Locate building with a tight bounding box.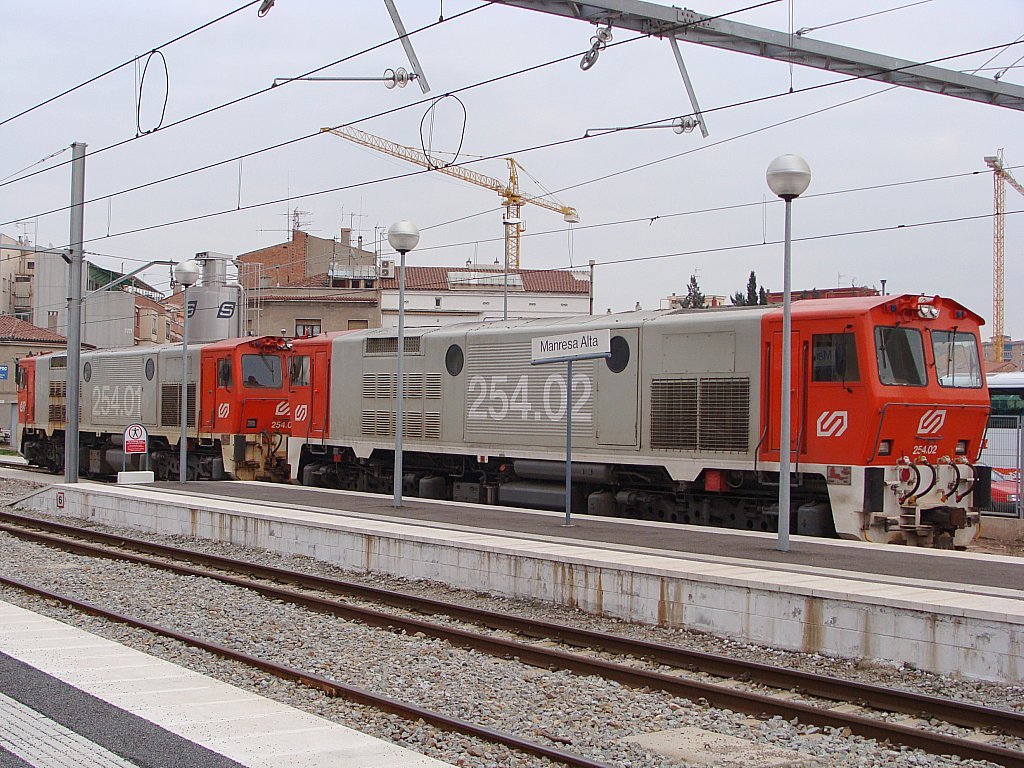
(0, 241, 165, 349).
